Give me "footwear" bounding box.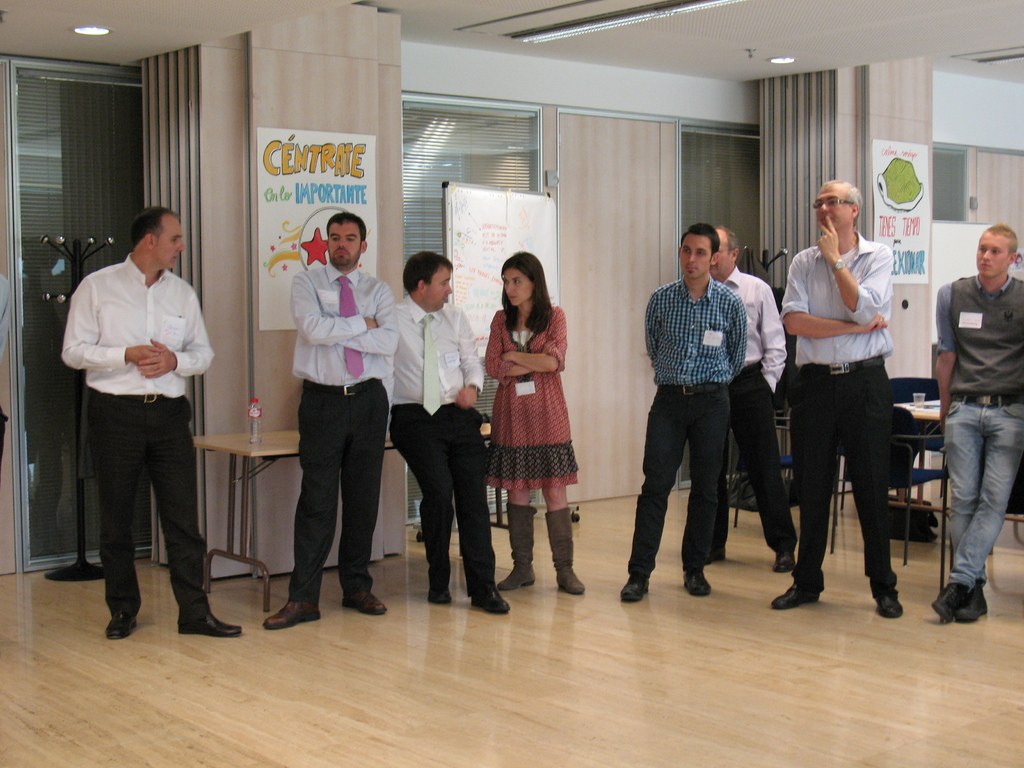
box(680, 568, 720, 597).
